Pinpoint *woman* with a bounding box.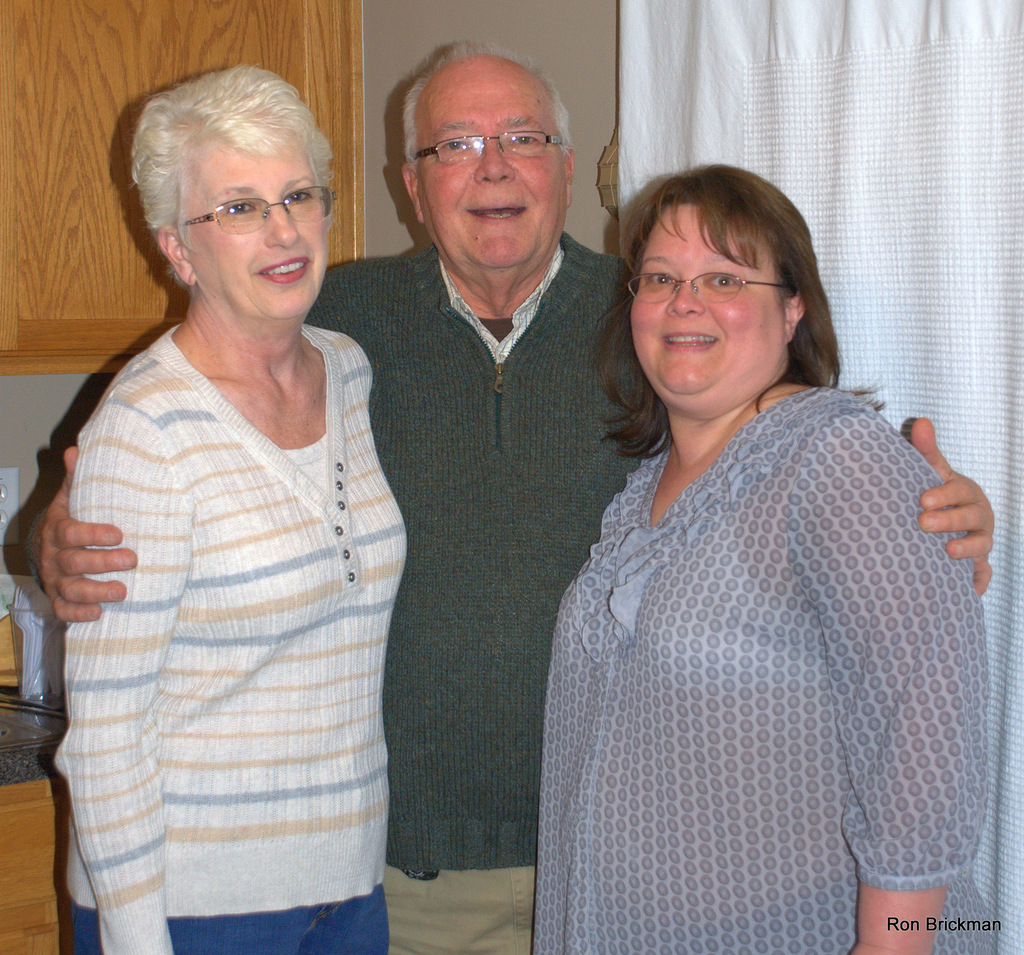
bbox=[507, 150, 995, 949].
